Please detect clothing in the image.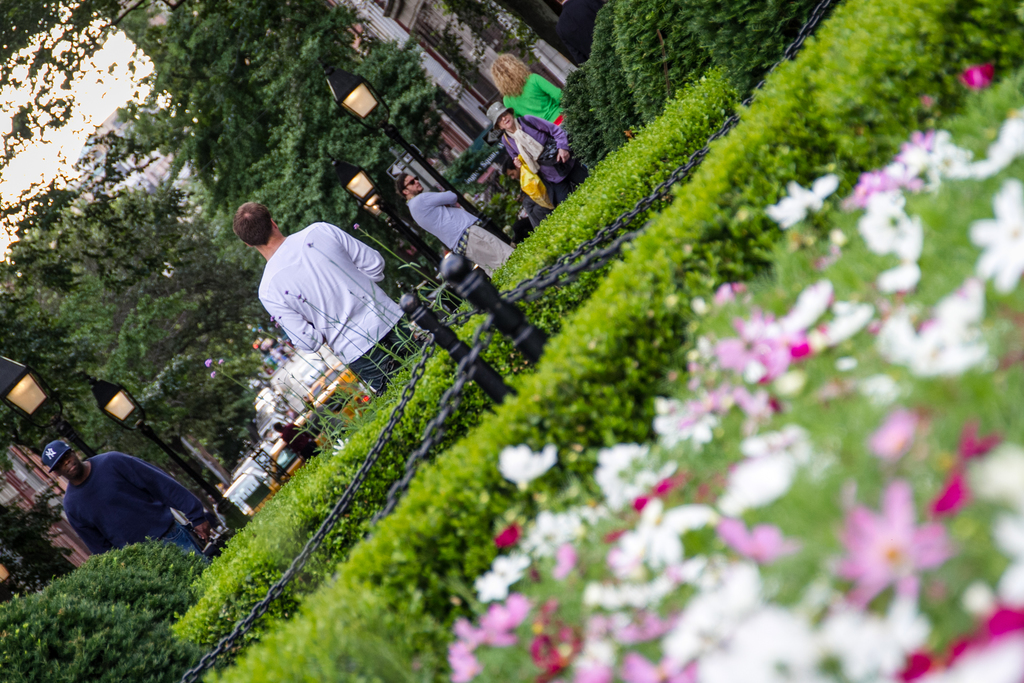
(506,67,567,133).
